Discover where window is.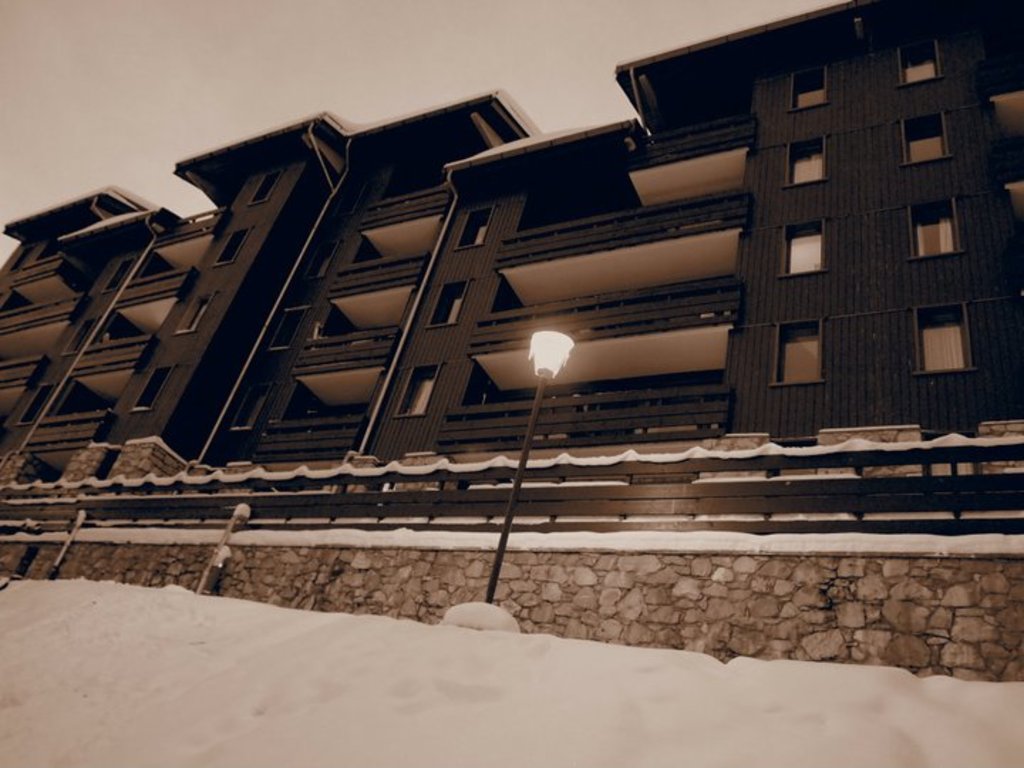
Discovered at BBox(887, 107, 949, 166).
